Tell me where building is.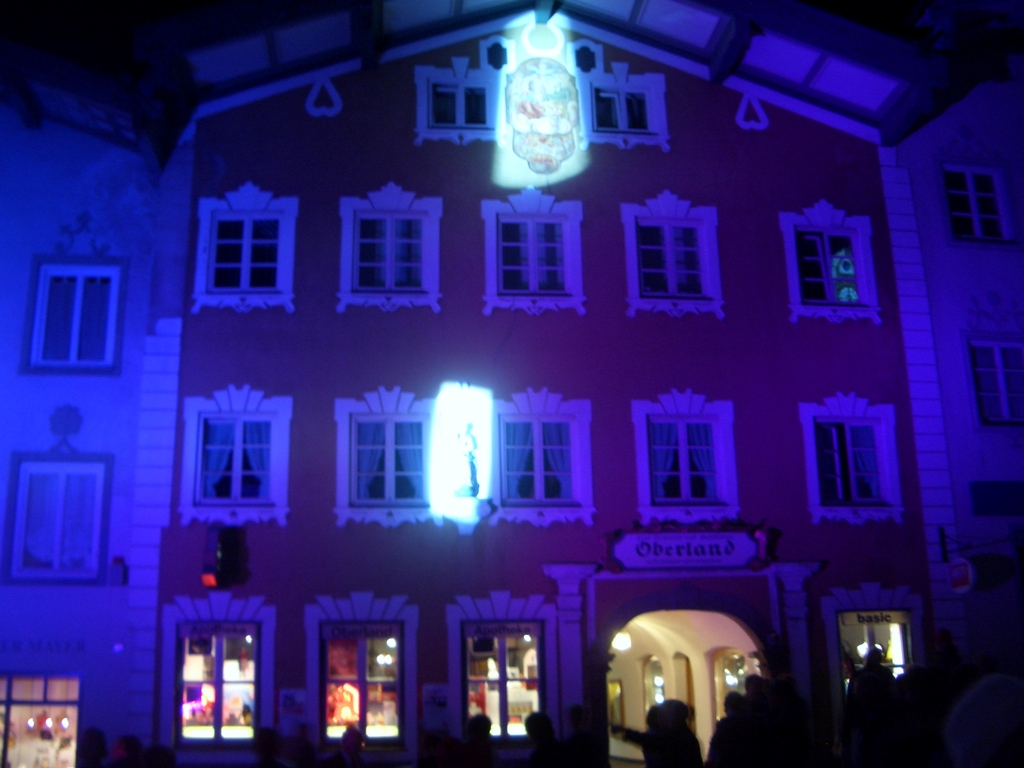
building is at crop(0, 1, 1023, 764).
